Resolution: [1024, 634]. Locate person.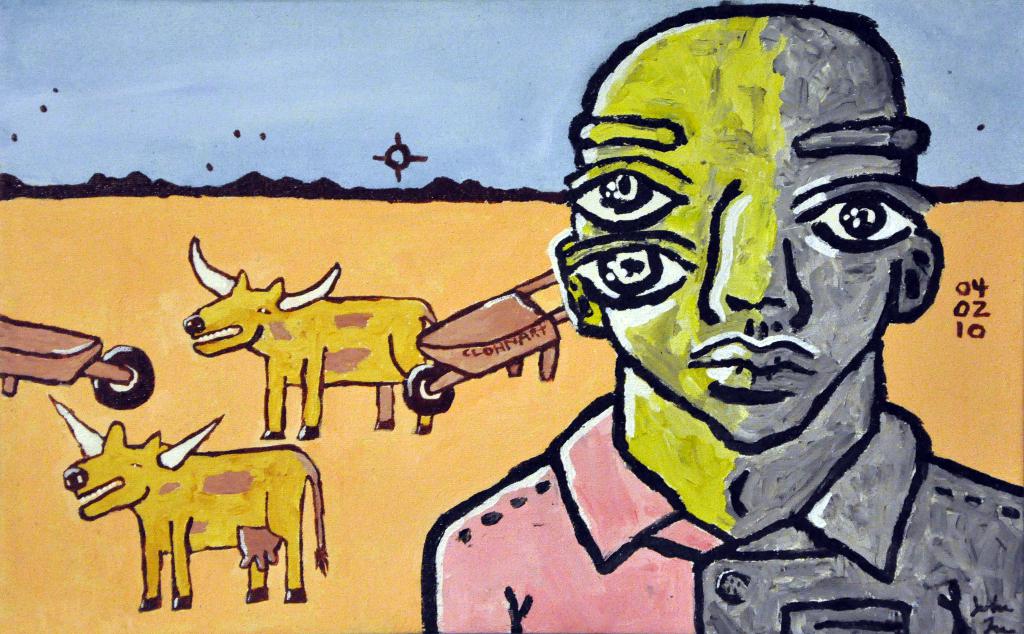
[318,54,966,633].
